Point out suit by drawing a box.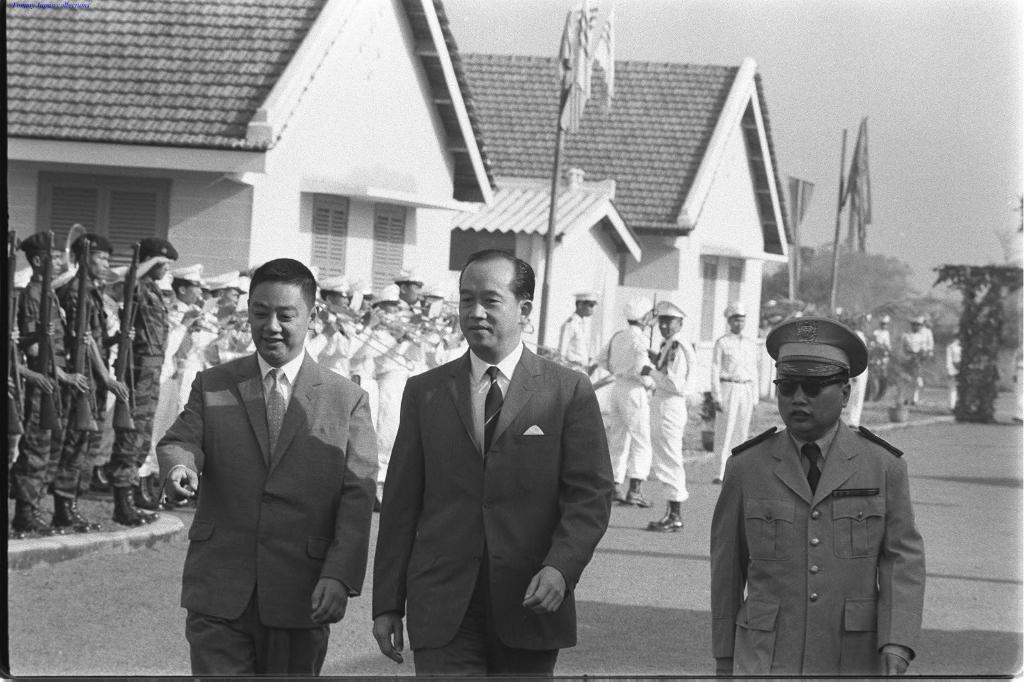
l=705, t=420, r=924, b=681.
